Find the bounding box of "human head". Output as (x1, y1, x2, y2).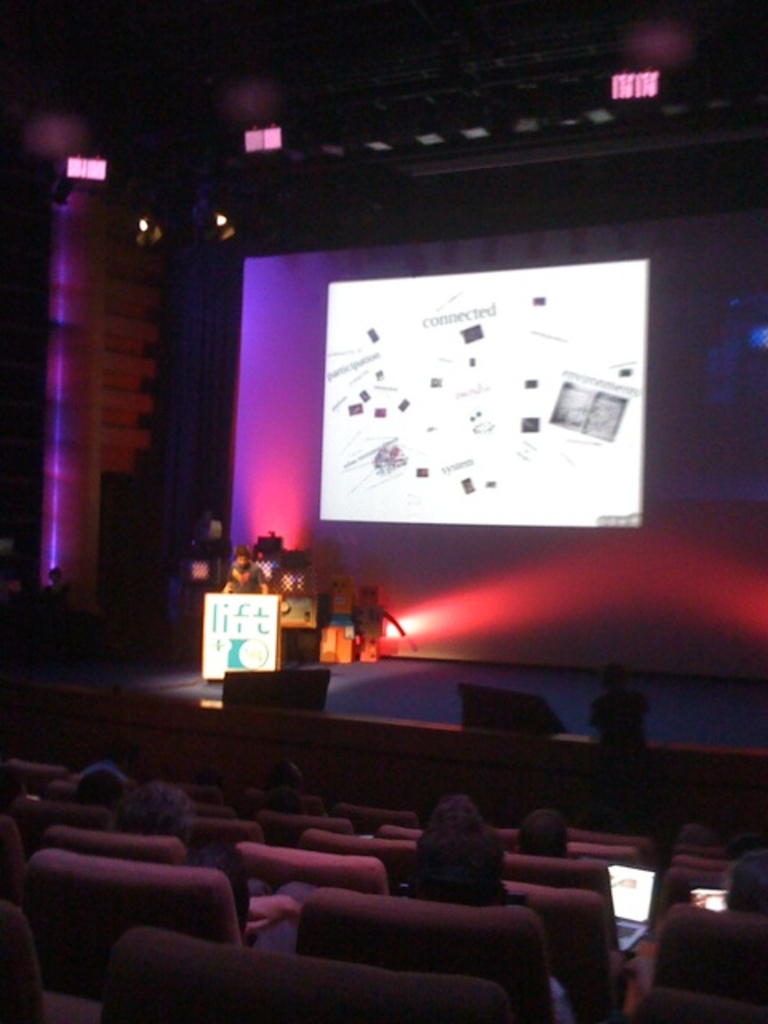
(725, 846, 766, 915).
